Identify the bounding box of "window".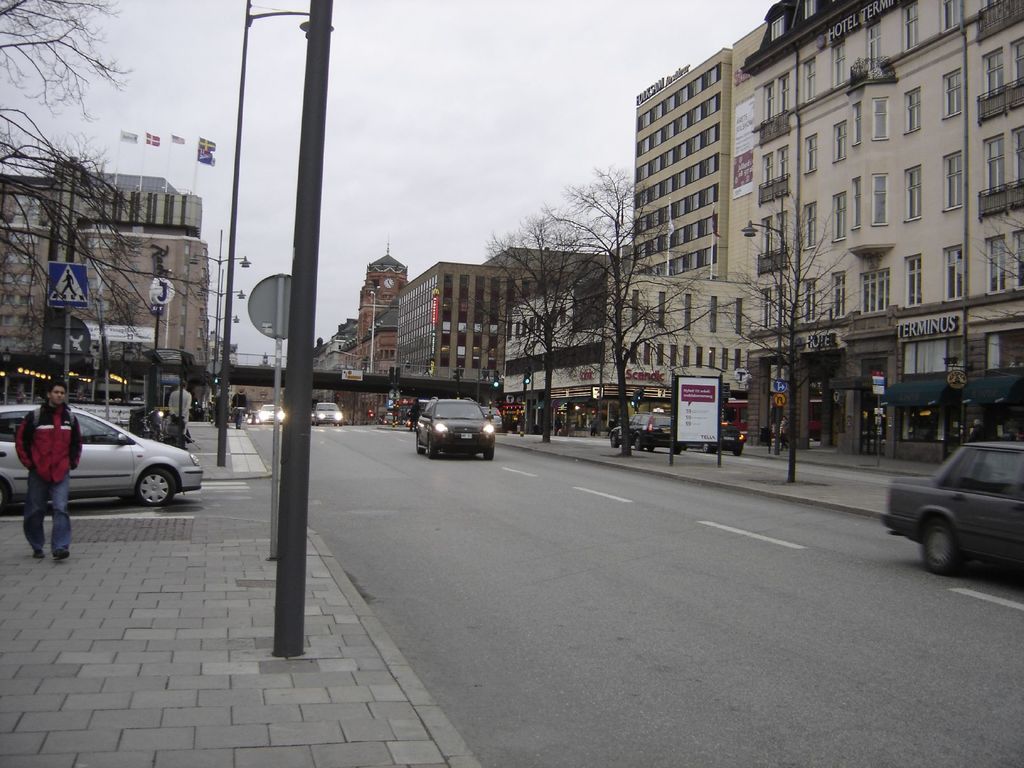
948:69:968:114.
